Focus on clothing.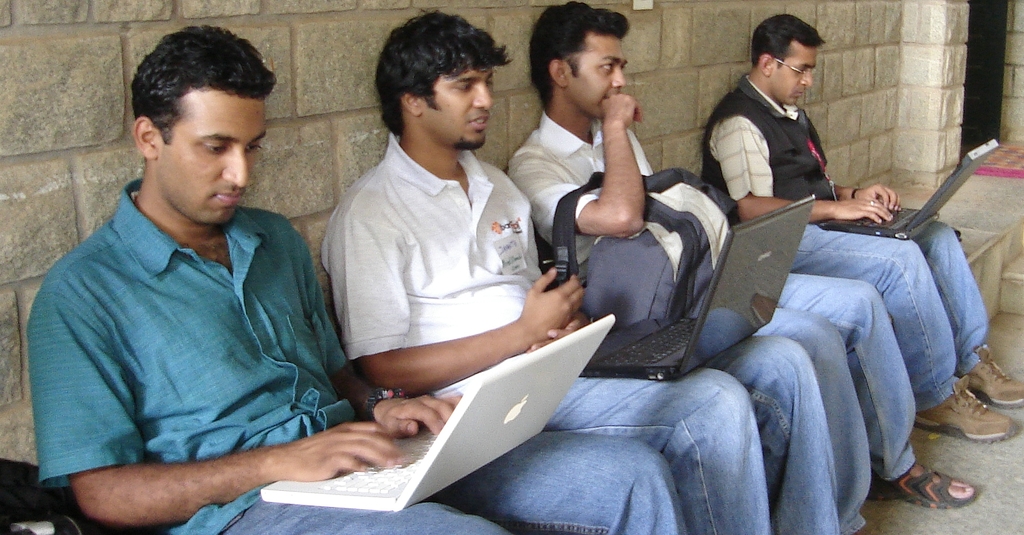
Focused at (29,181,689,534).
